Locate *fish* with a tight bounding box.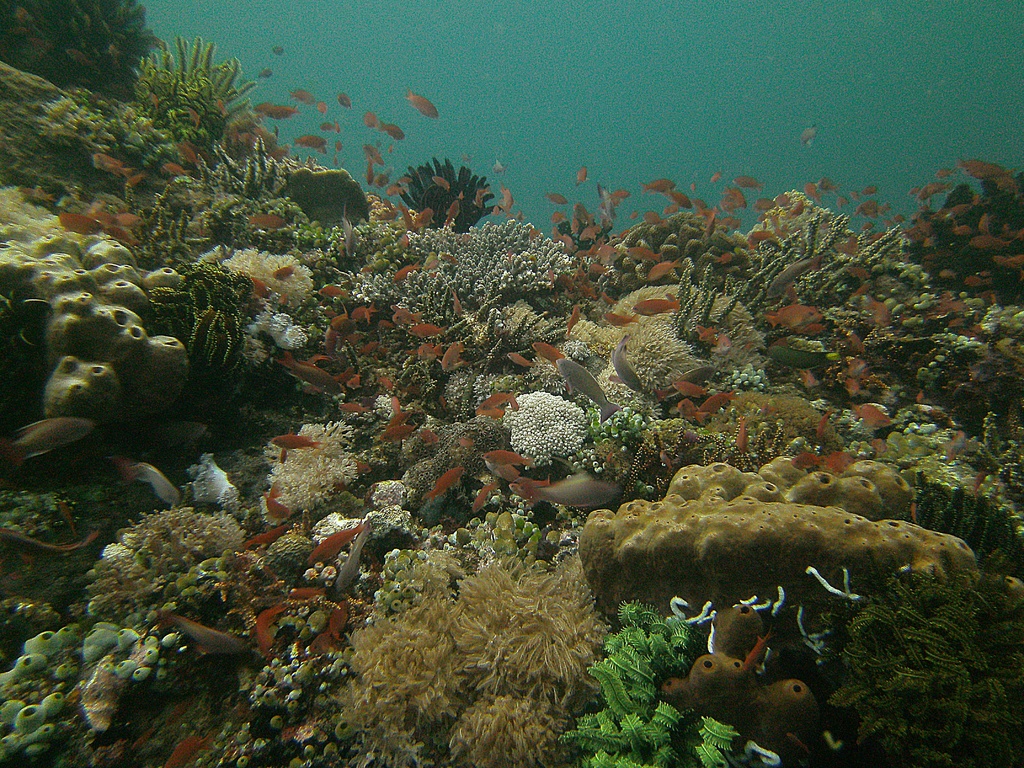
(left=417, top=429, right=440, bottom=449).
